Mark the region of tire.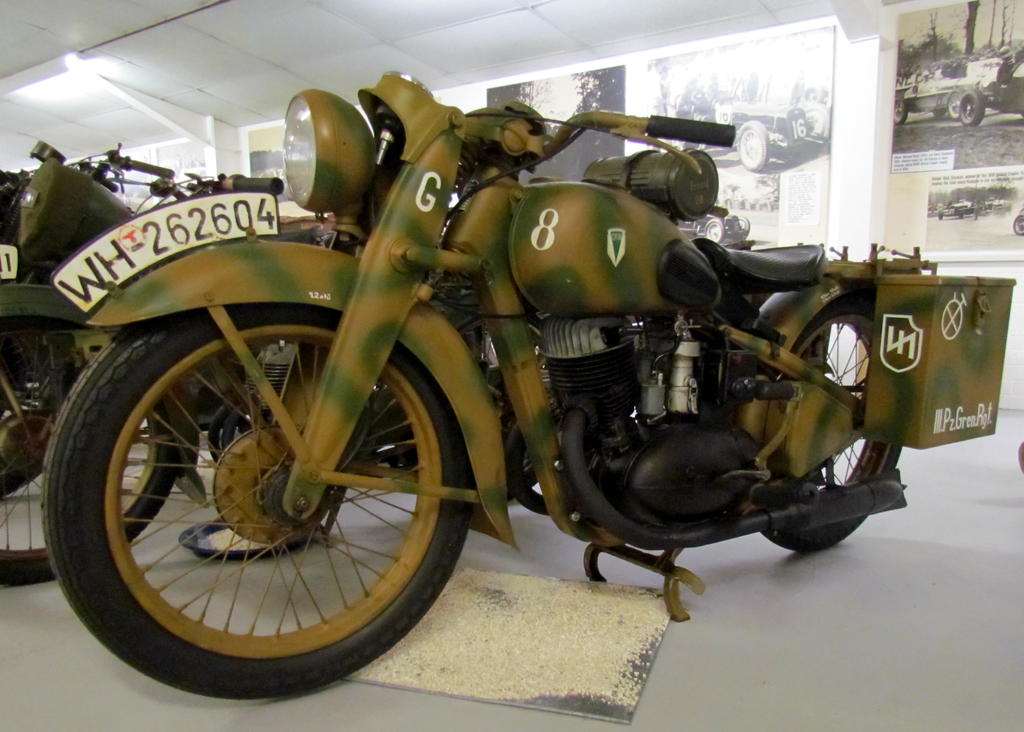
Region: box(738, 120, 771, 172).
